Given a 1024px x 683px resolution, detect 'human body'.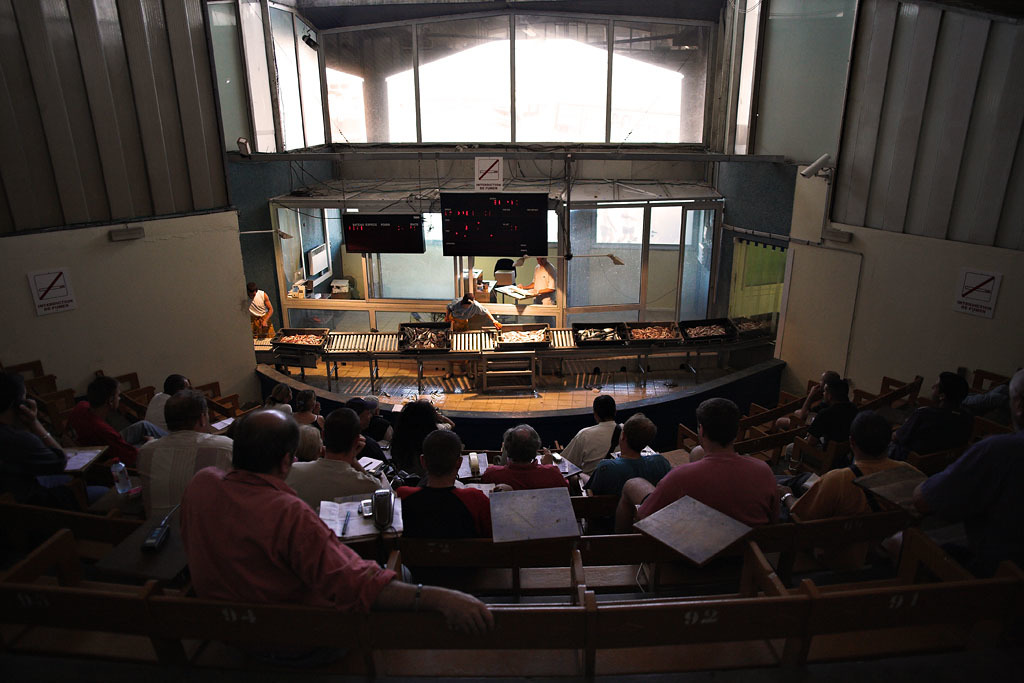
[x1=562, y1=398, x2=624, y2=472].
